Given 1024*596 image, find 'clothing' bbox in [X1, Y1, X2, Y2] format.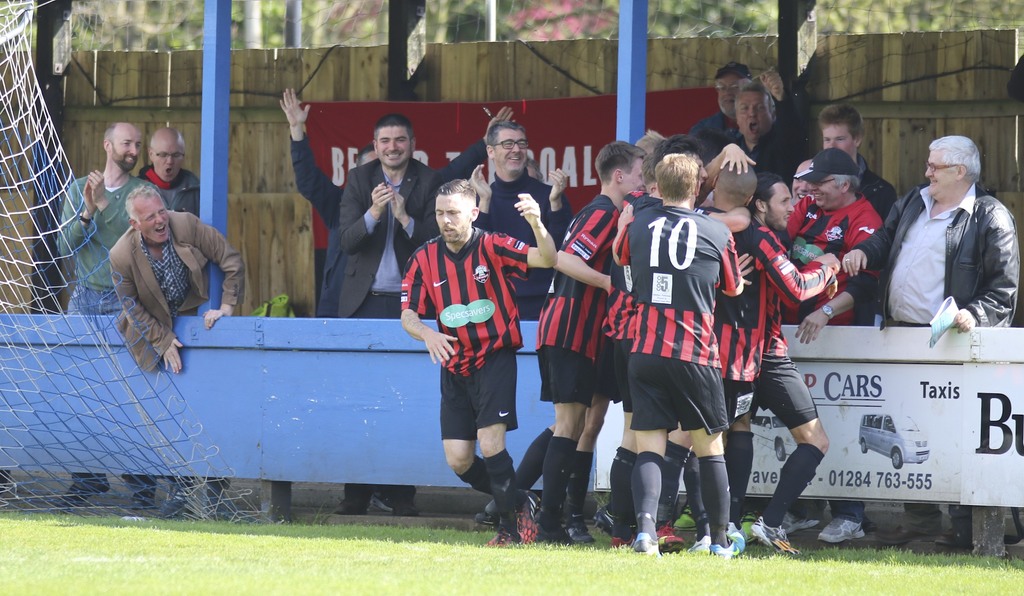
[332, 147, 424, 512].
